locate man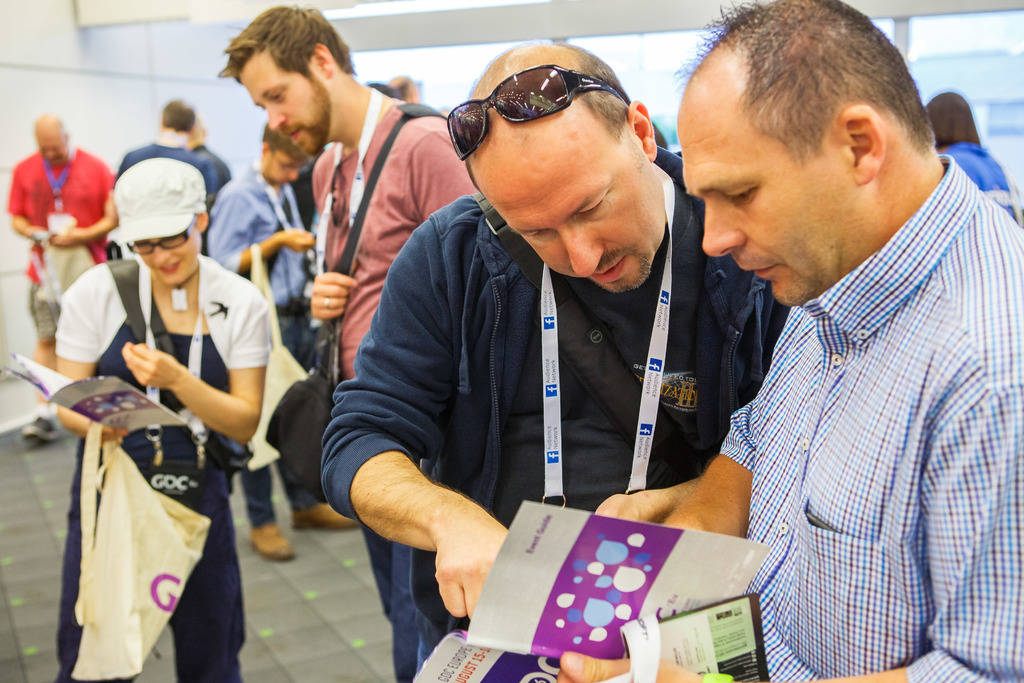
l=559, t=0, r=1023, b=682
